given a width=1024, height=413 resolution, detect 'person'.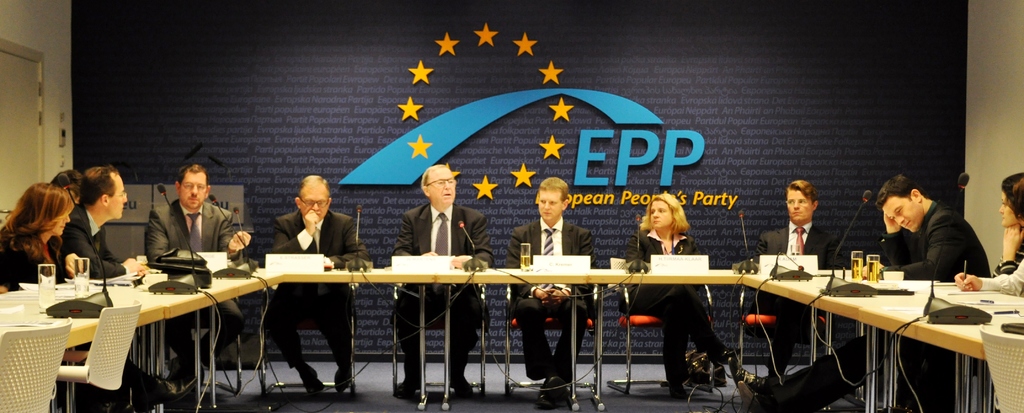
[745,172,845,377].
